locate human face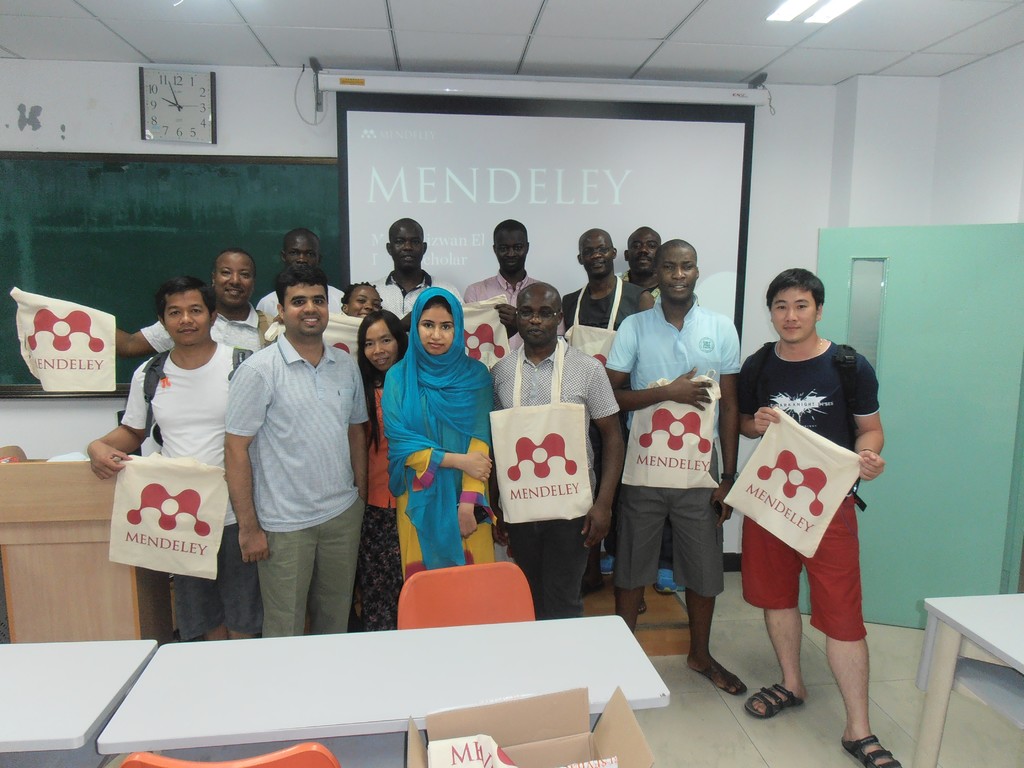
<bbox>499, 230, 531, 271</bbox>
